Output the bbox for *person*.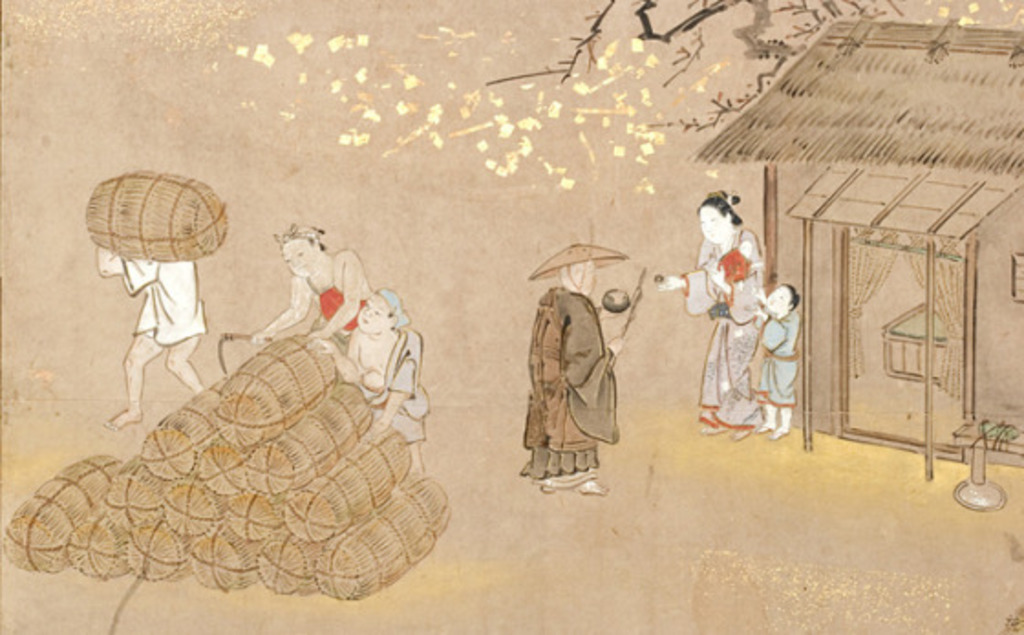
311 285 433 474.
